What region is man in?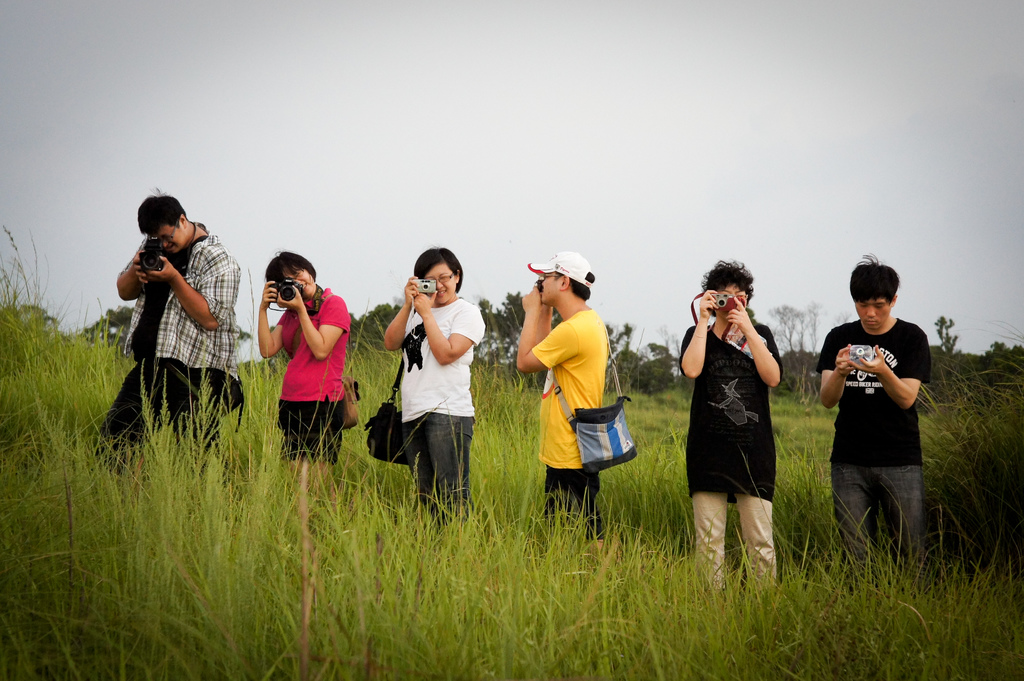
bbox=[518, 251, 610, 567].
